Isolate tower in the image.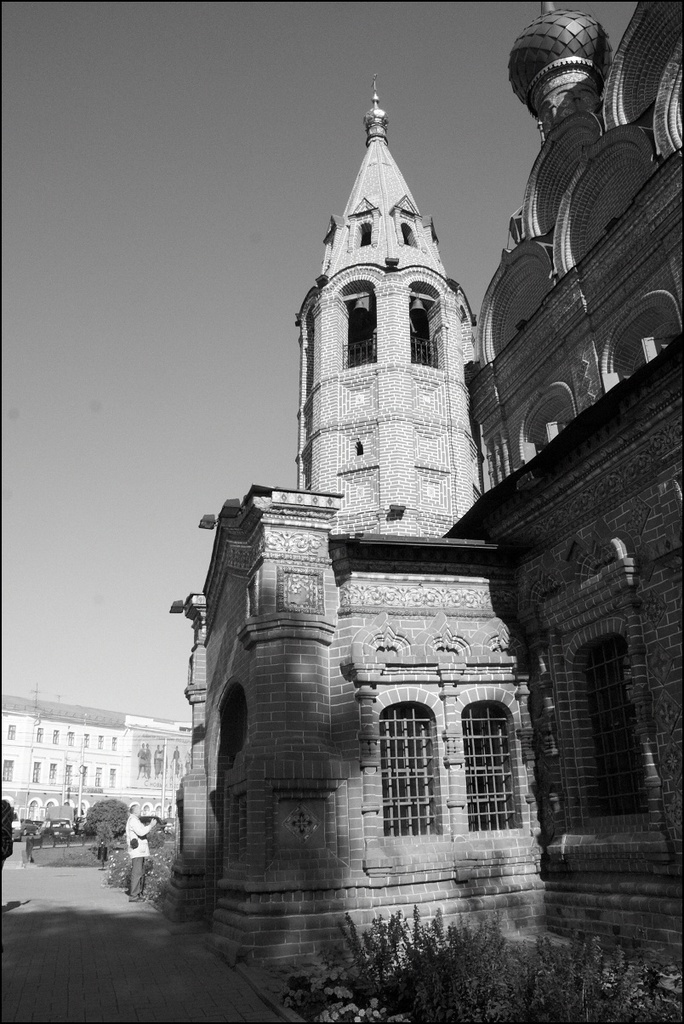
Isolated region: 139 62 567 1023.
